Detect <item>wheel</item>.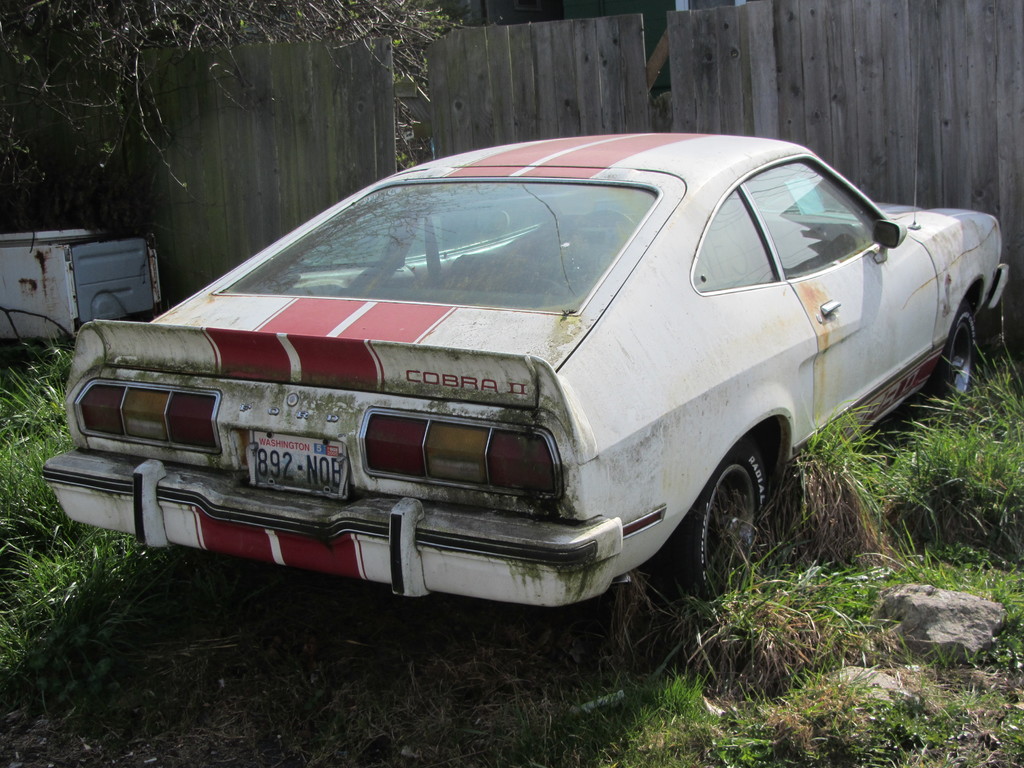
Detected at (570, 211, 632, 233).
